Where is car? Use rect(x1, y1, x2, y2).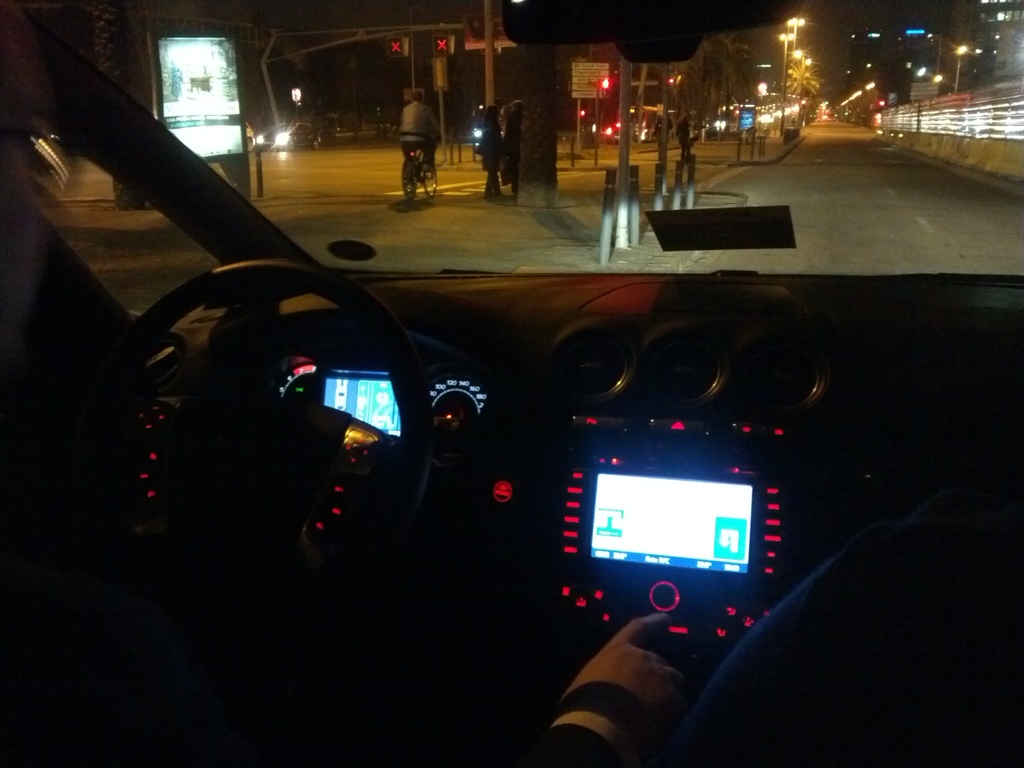
rect(471, 118, 501, 143).
